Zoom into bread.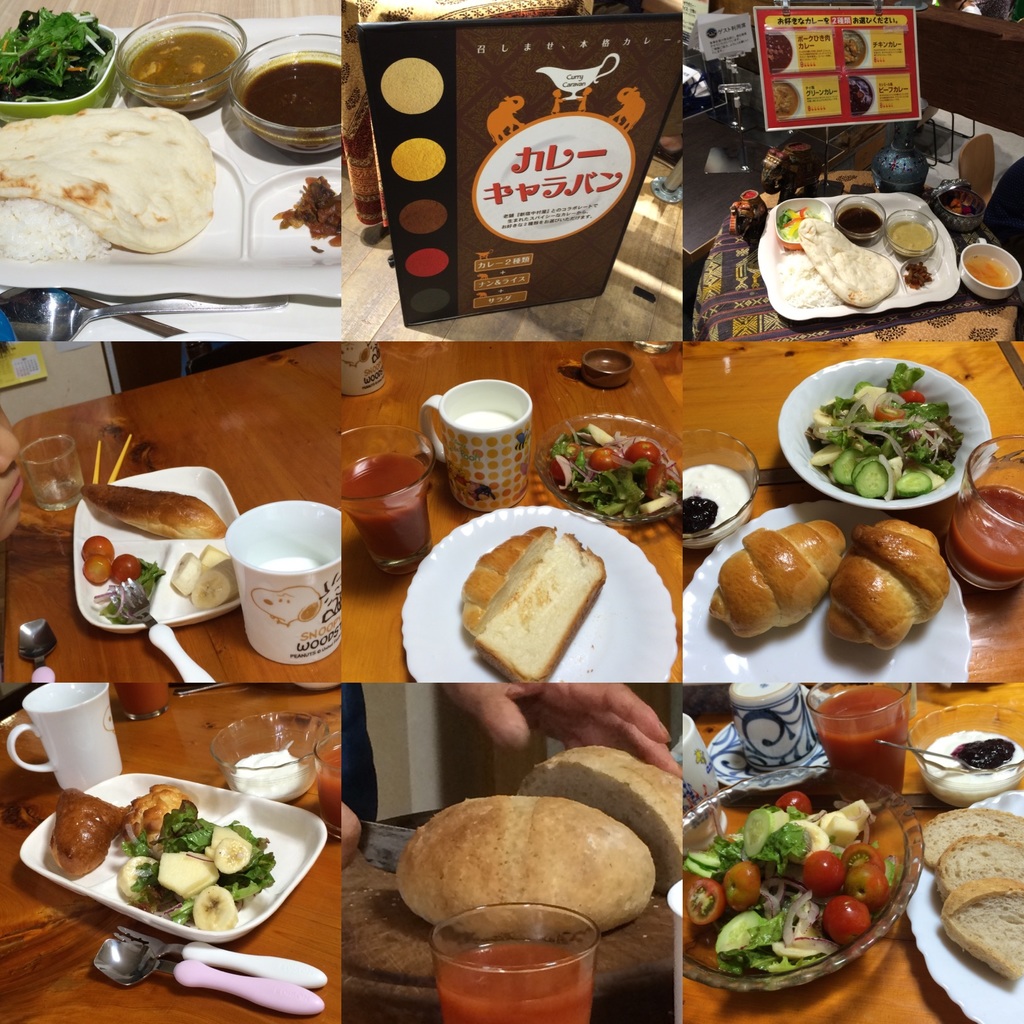
Zoom target: Rect(478, 531, 607, 682).
